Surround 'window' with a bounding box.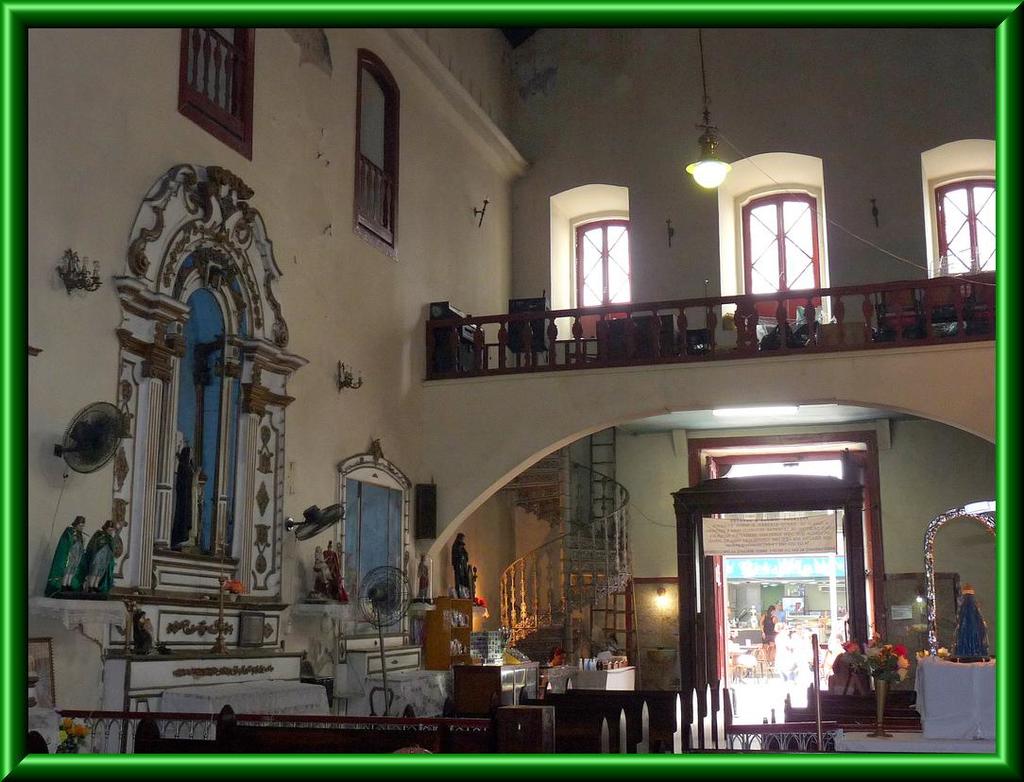
x1=575 y1=221 x2=626 y2=333.
